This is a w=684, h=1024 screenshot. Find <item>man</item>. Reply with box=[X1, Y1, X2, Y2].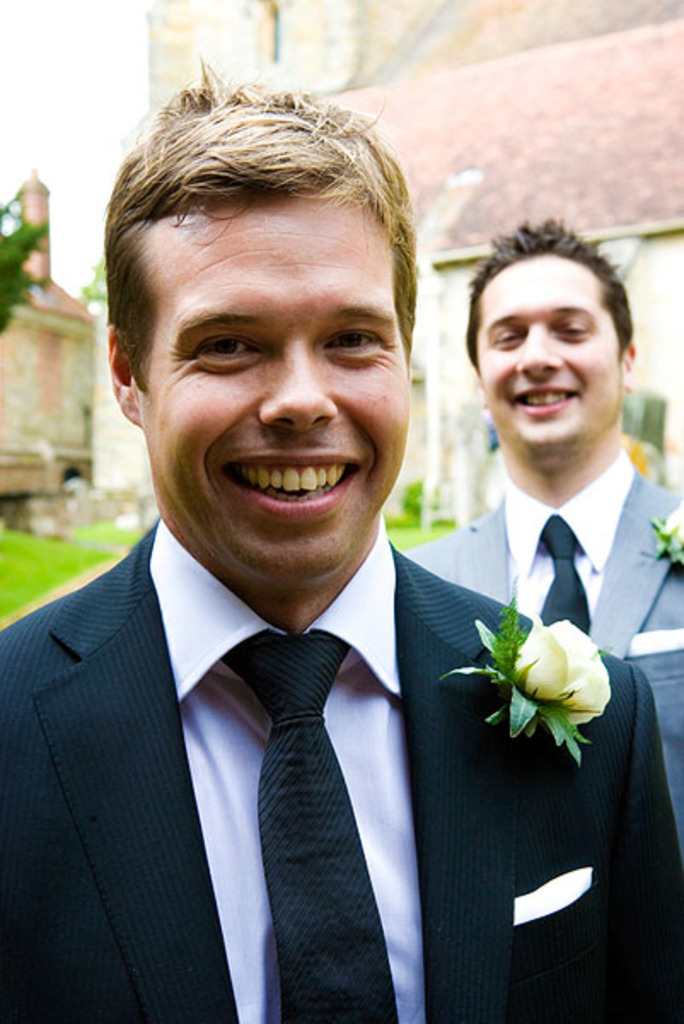
box=[401, 213, 682, 811].
